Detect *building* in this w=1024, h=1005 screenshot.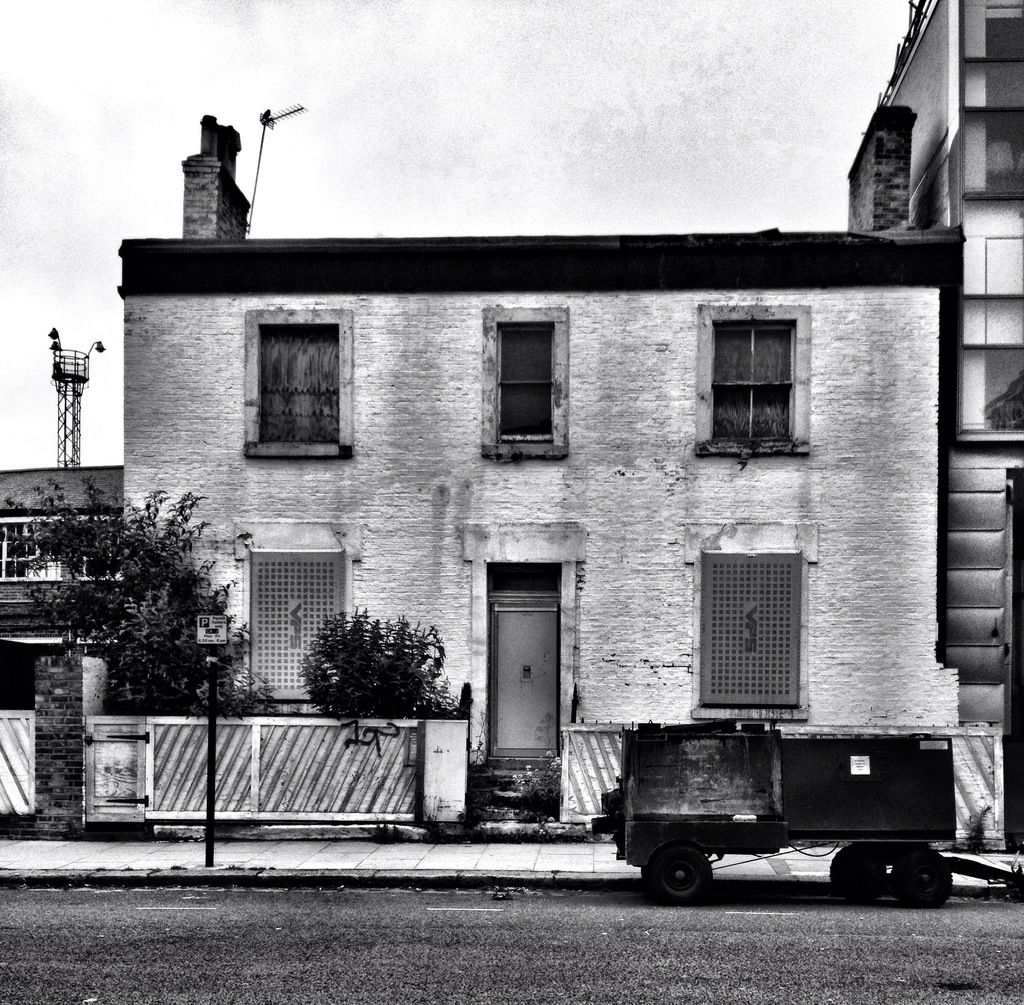
Detection: box(118, 101, 1005, 821).
